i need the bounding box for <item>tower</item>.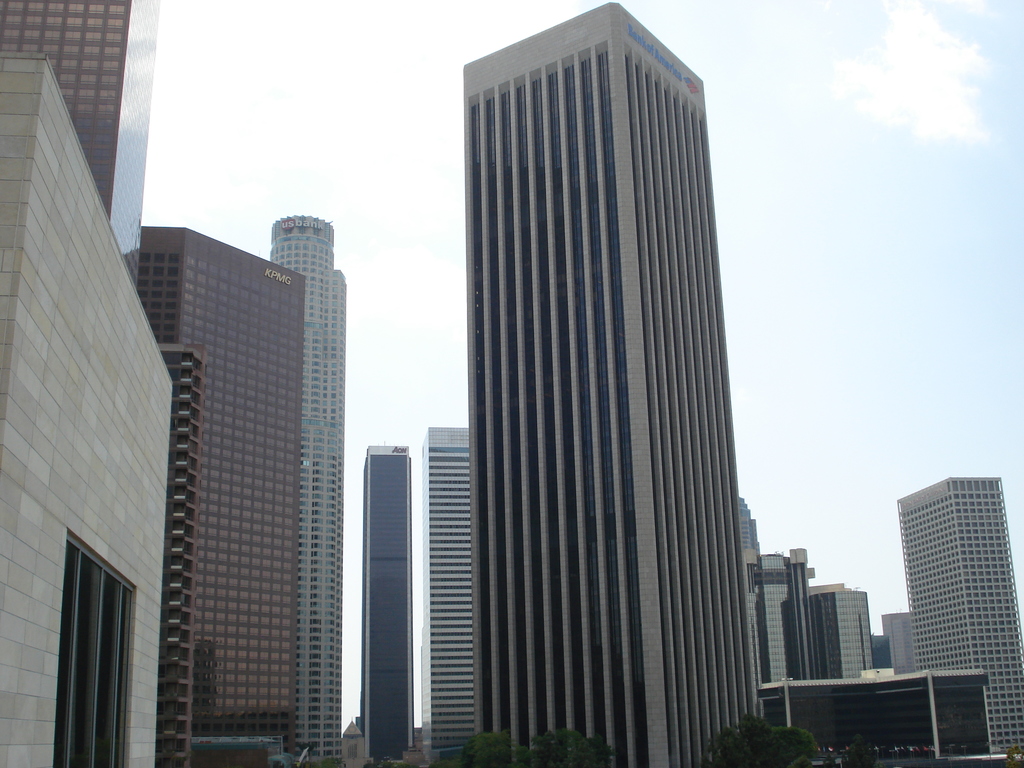
Here it is: bbox=(424, 417, 495, 765).
